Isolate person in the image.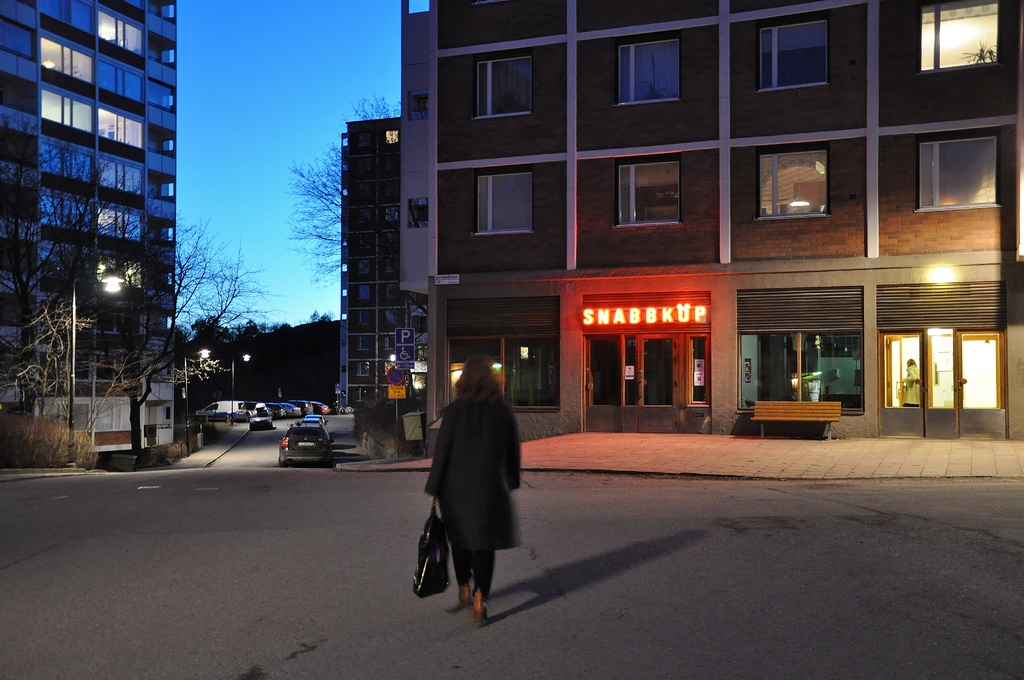
Isolated region: 420, 360, 527, 628.
